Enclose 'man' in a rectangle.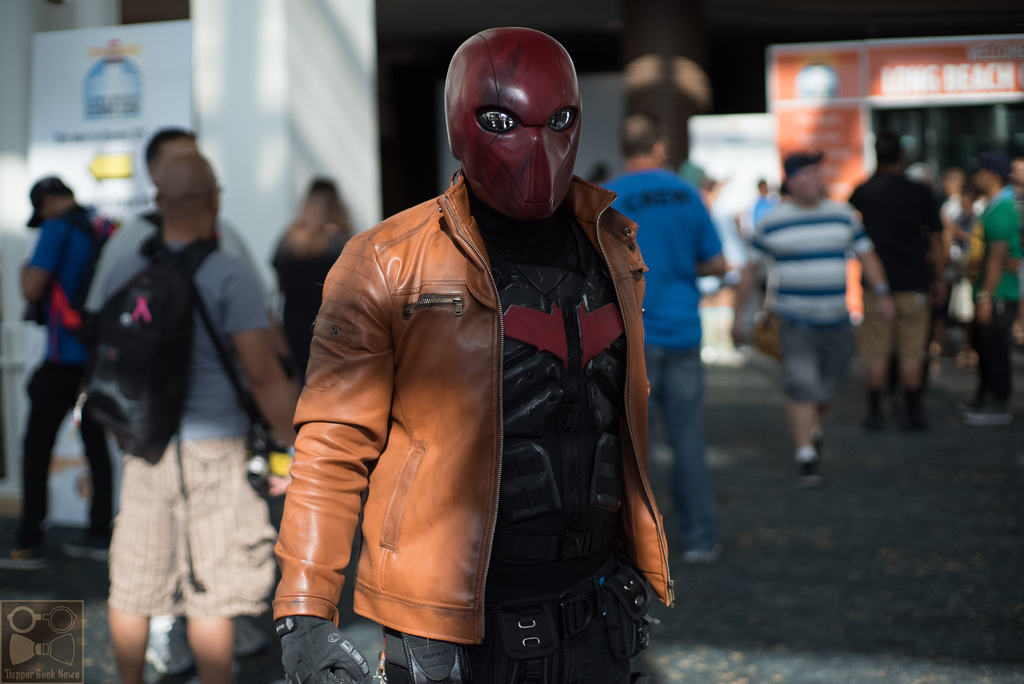
detection(84, 127, 273, 667).
